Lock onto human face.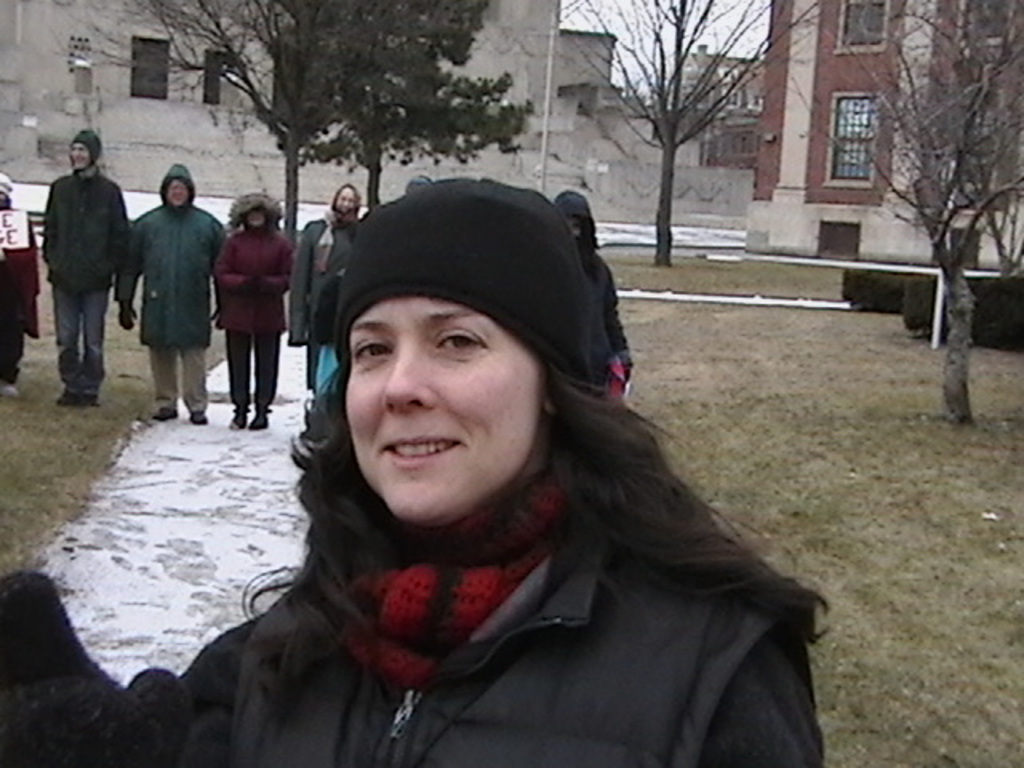
Locked: {"left": 334, "top": 186, "right": 355, "bottom": 214}.
